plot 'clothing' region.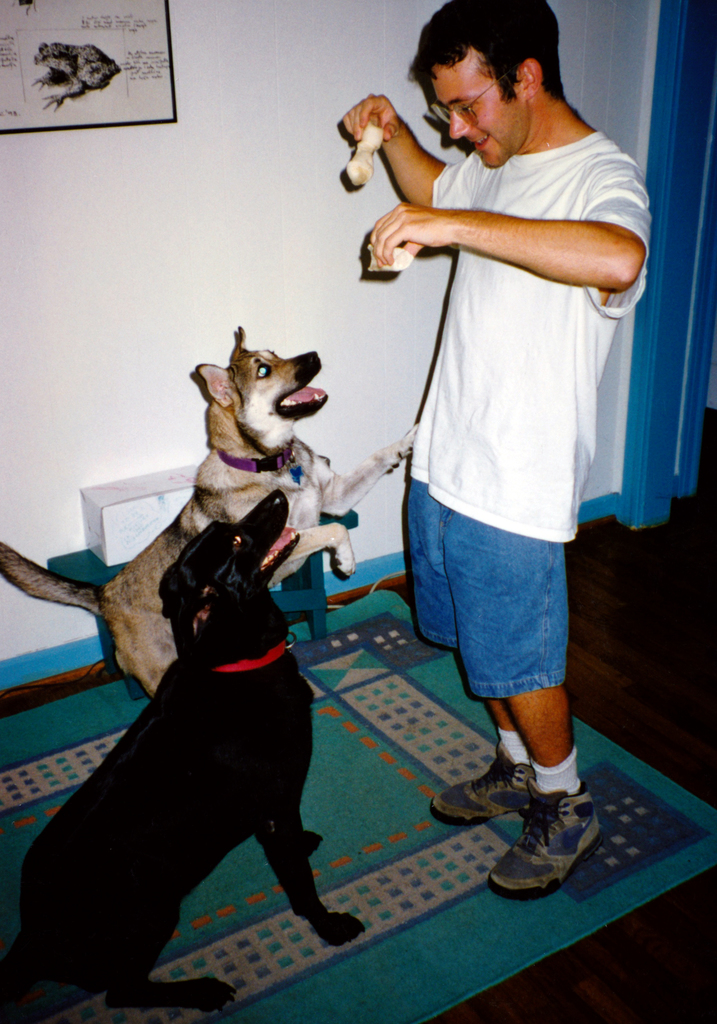
Plotted at 374, 30, 629, 716.
